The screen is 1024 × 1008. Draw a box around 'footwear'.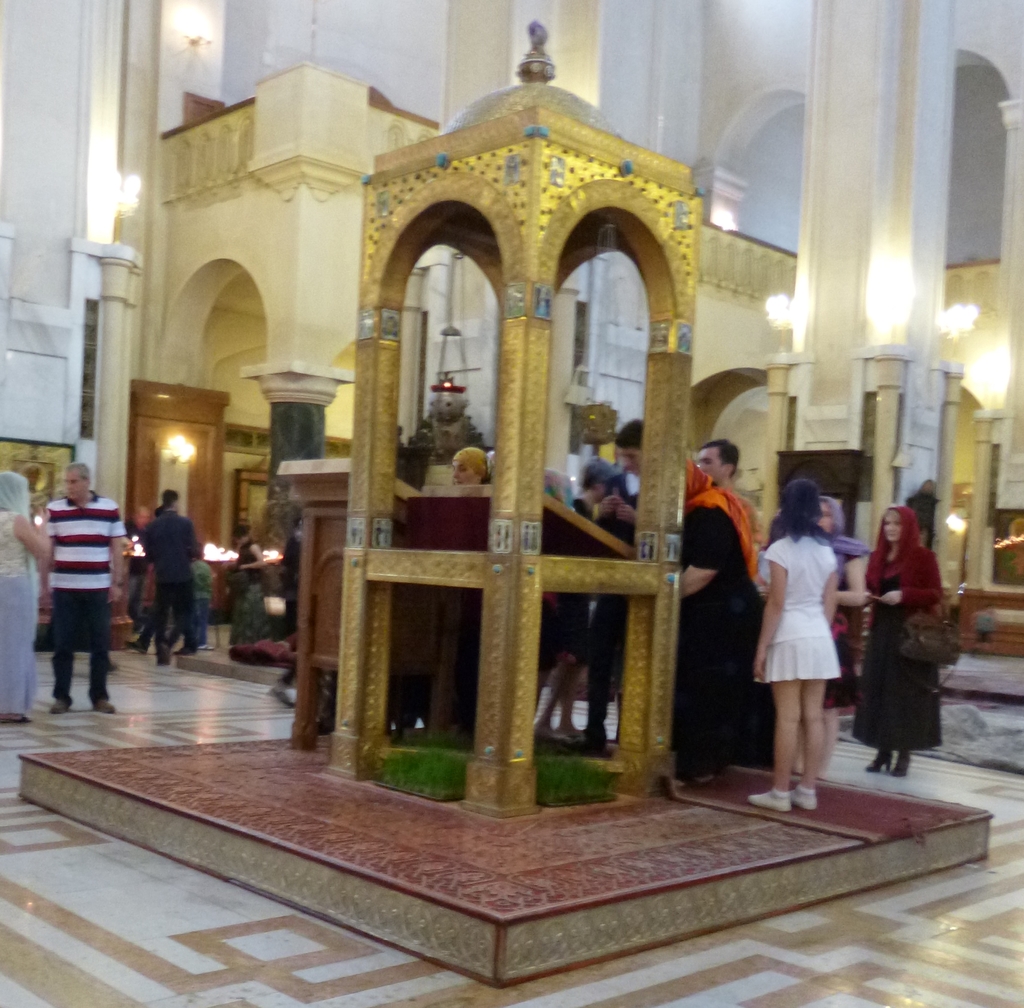
866, 751, 891, 773.
